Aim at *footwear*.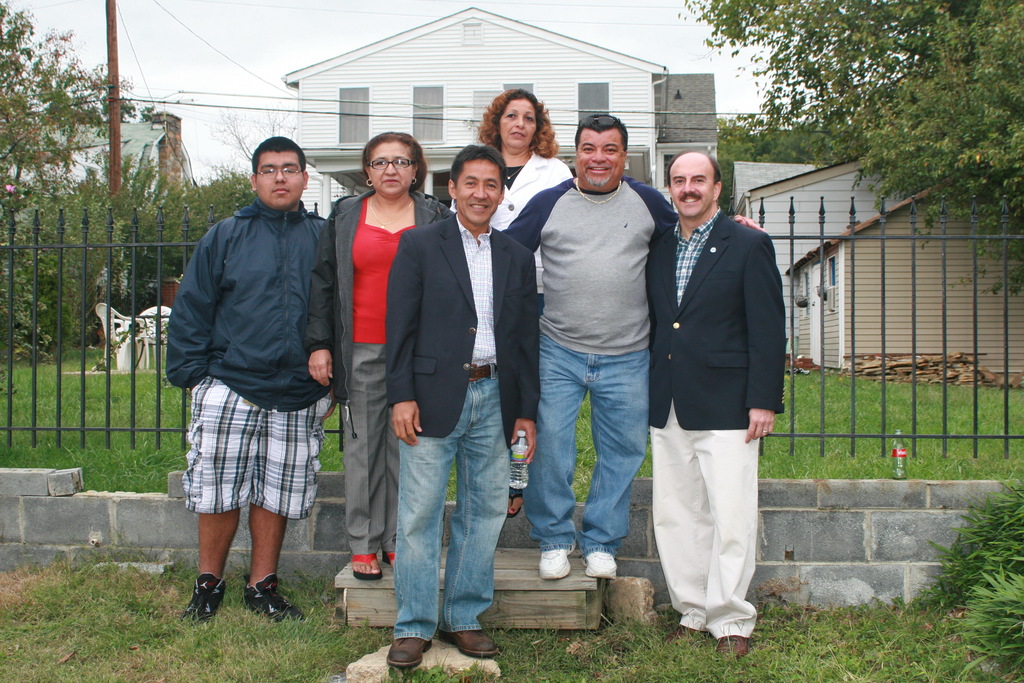
Aimed at [x1=239, y1=572, x2=300, y2=621].
